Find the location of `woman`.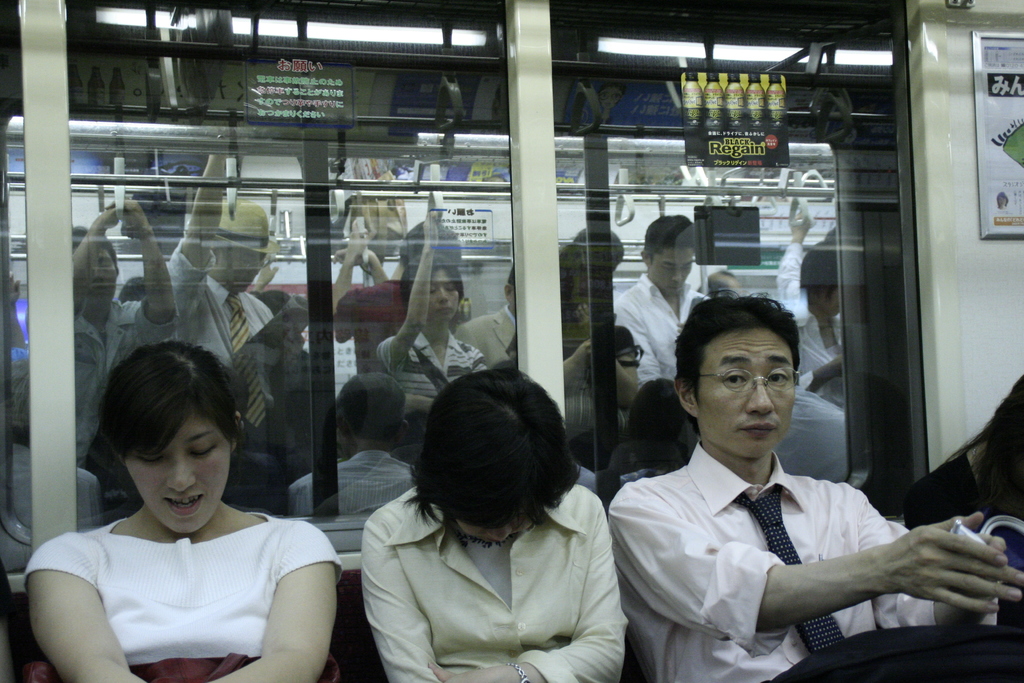
Location: BBox(22, 342, 342, 682).
